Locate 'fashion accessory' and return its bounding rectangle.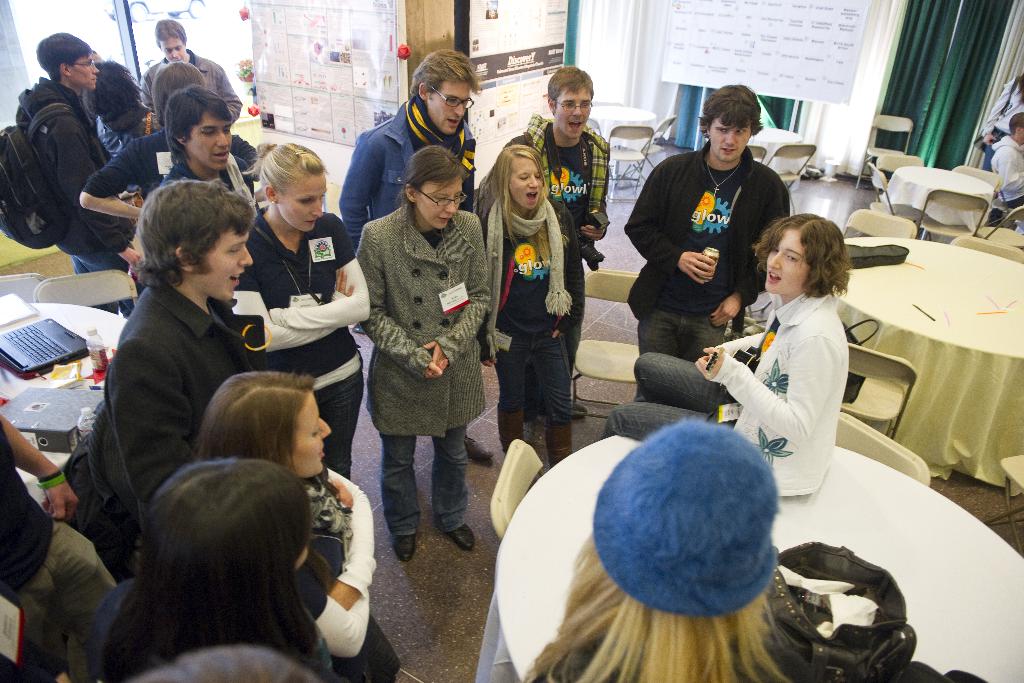
(x1=703, y1=154, x2=742, y2=199).
